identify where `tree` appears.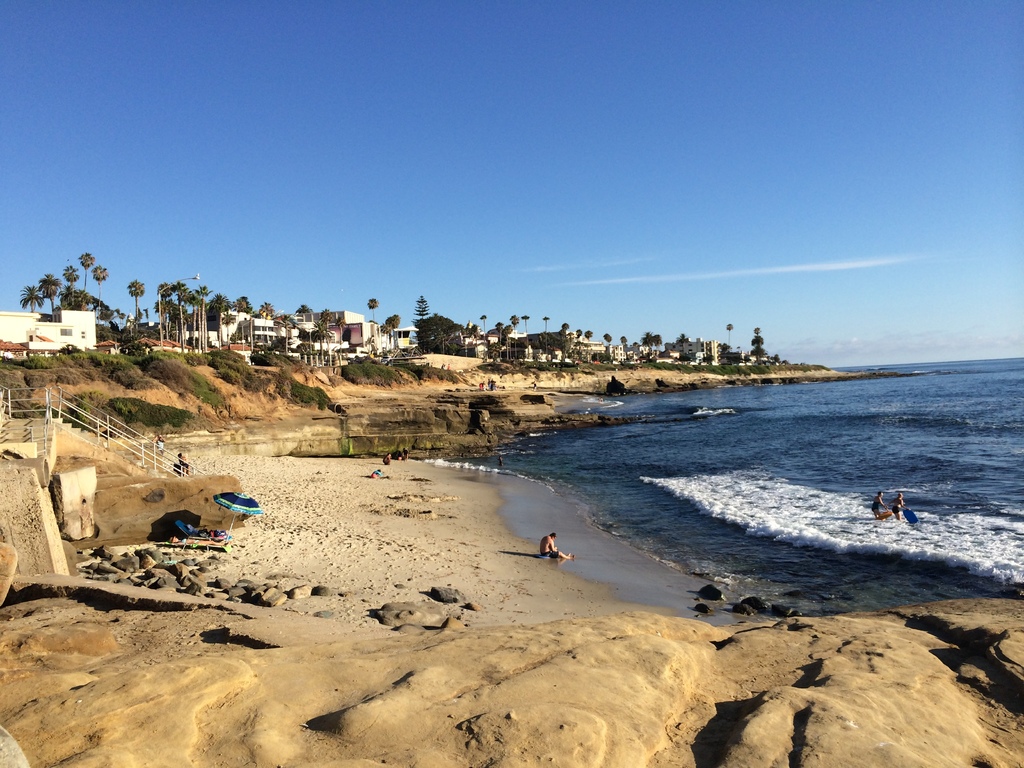
Appears at <box>640,332,666,352</box>.
